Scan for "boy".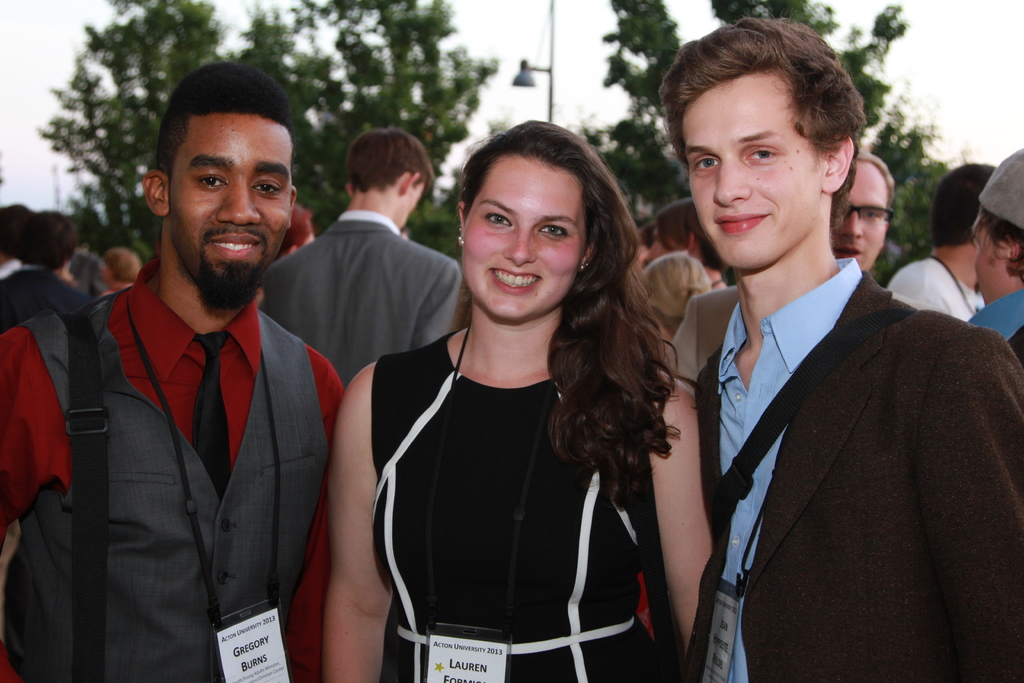
Scan result: x1=655, y1=10, x2=1023, y2=682.
